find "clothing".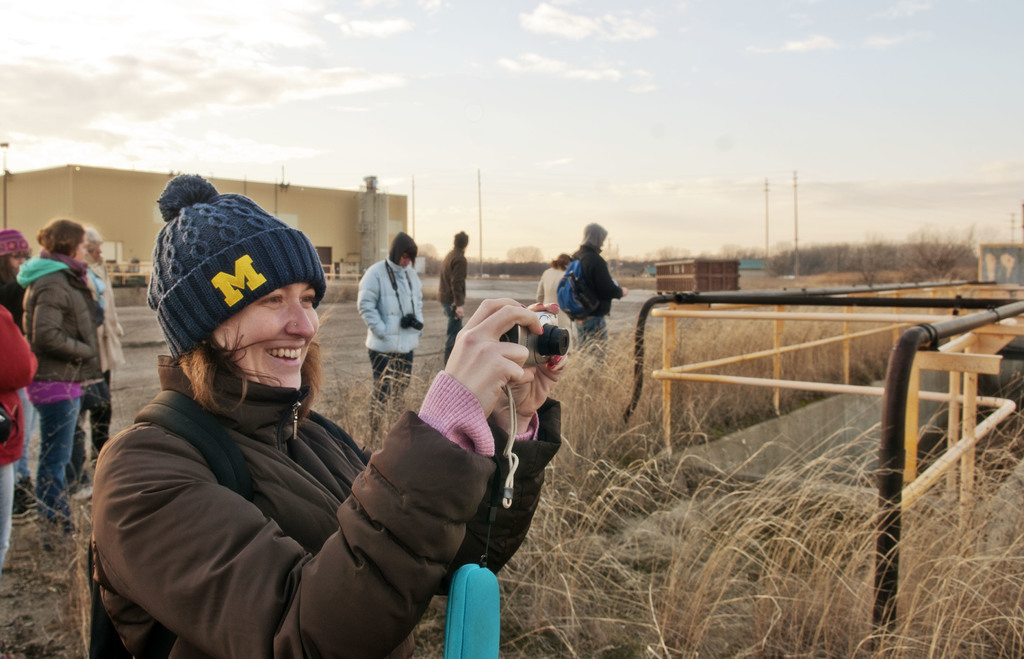
[0, 250, 20, 323].
